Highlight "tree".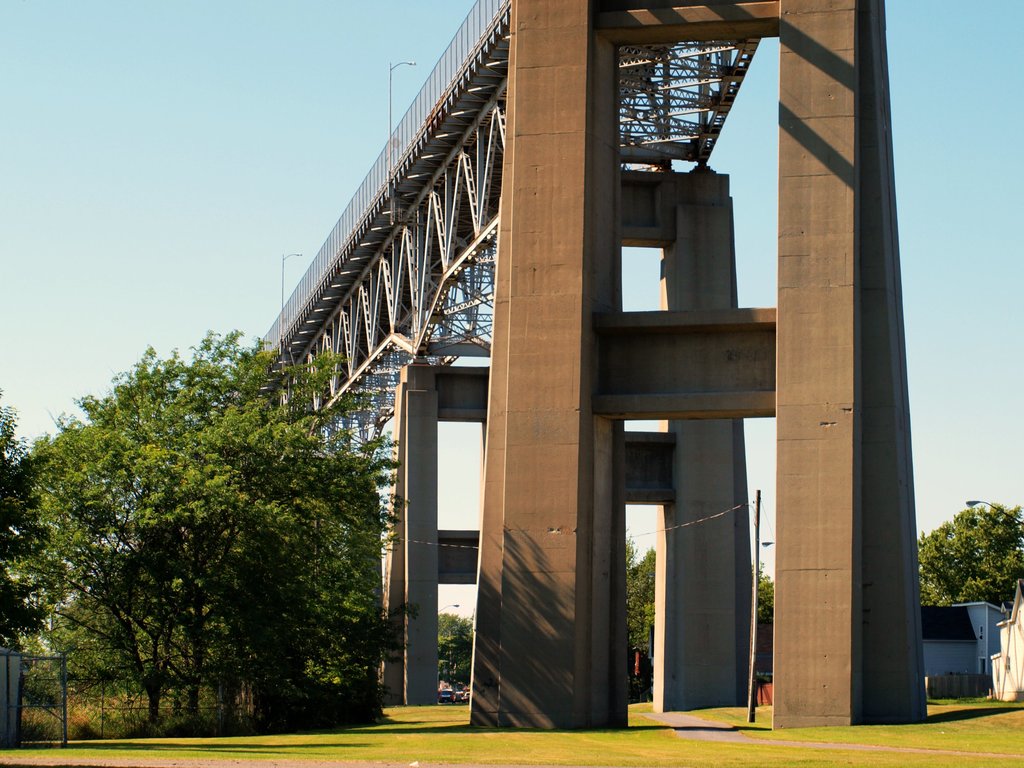
Highlighted region: [x1=439, y1=611, x2=473, y2=701].
